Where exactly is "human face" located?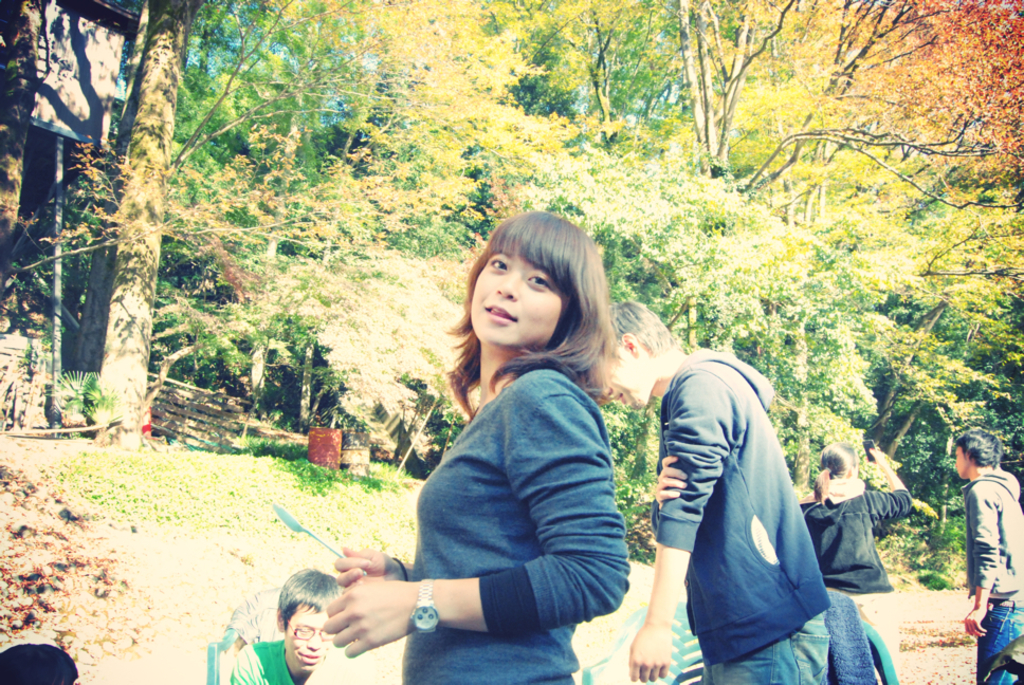
Its bounding box is x1=954 y1=446 x2=962 y2=475.
